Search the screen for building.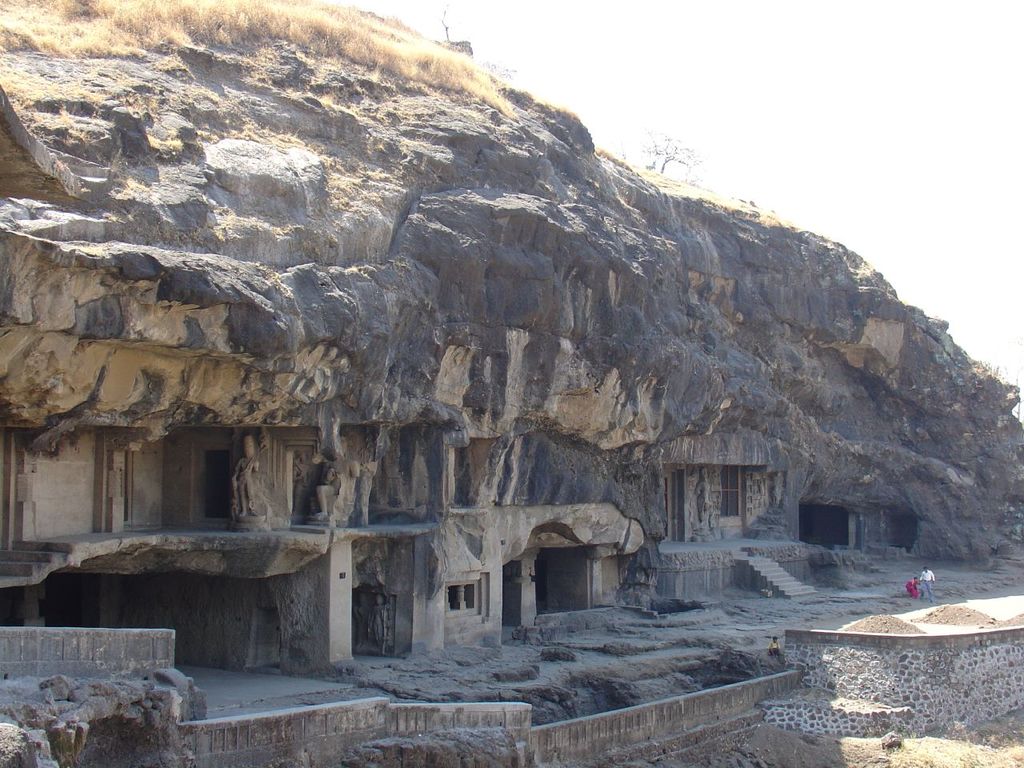
Found at x1=0 y1=349 x2=758 y2=729.
